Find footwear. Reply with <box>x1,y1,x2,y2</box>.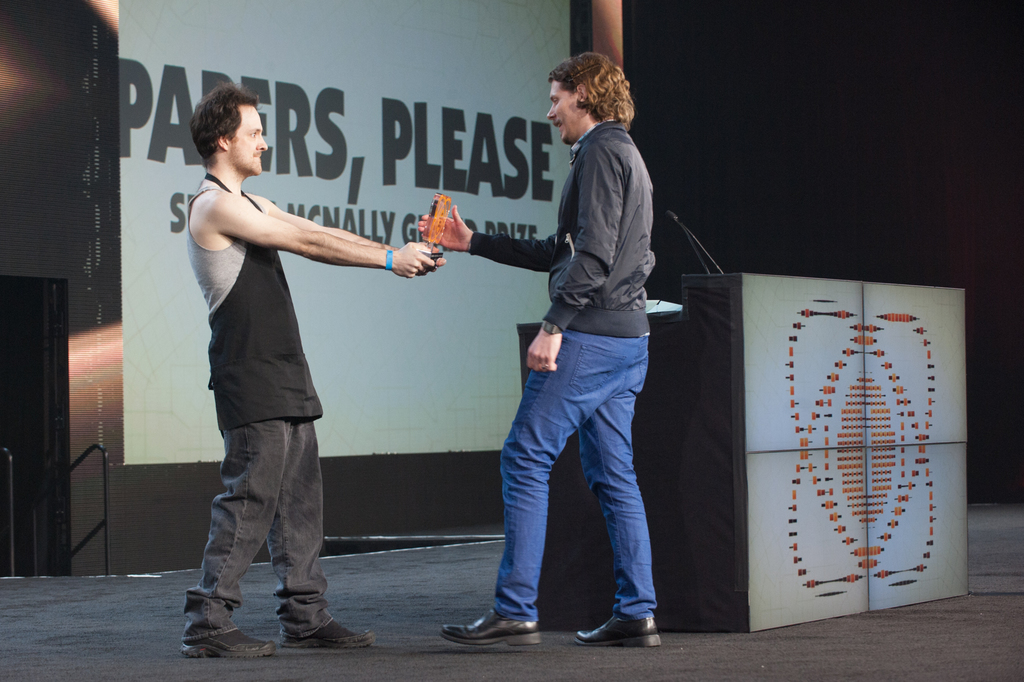
<box>284,620,374,658</box>.
